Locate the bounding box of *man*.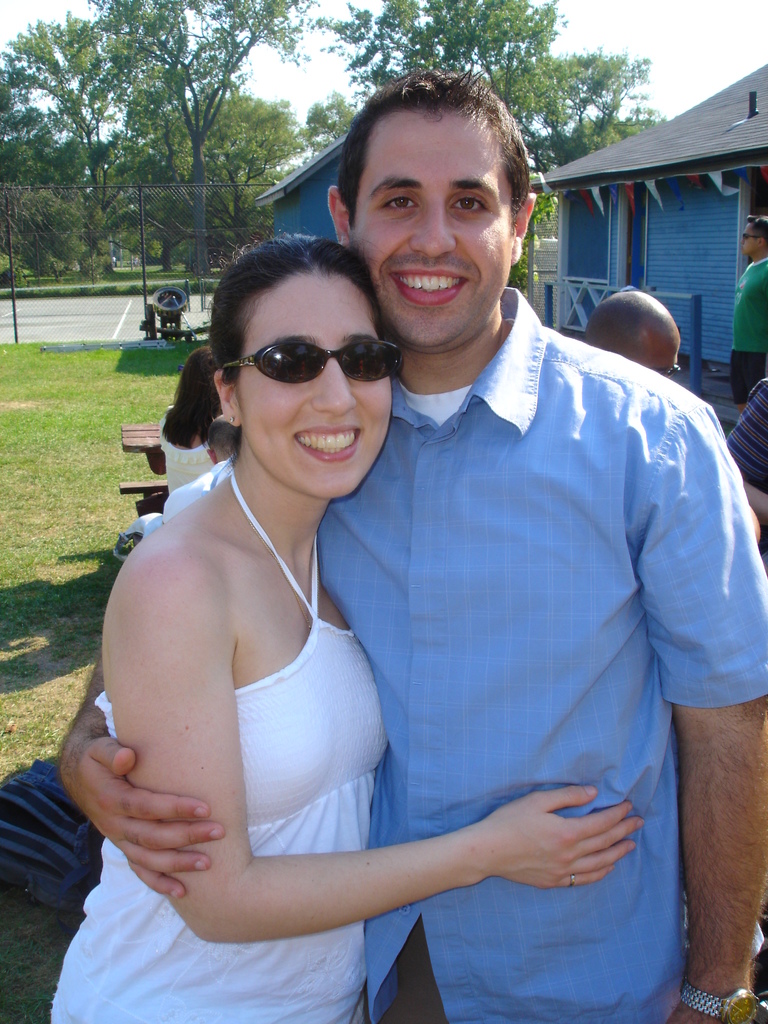
Bounding box: rect(50, 61, 767, 1023).
